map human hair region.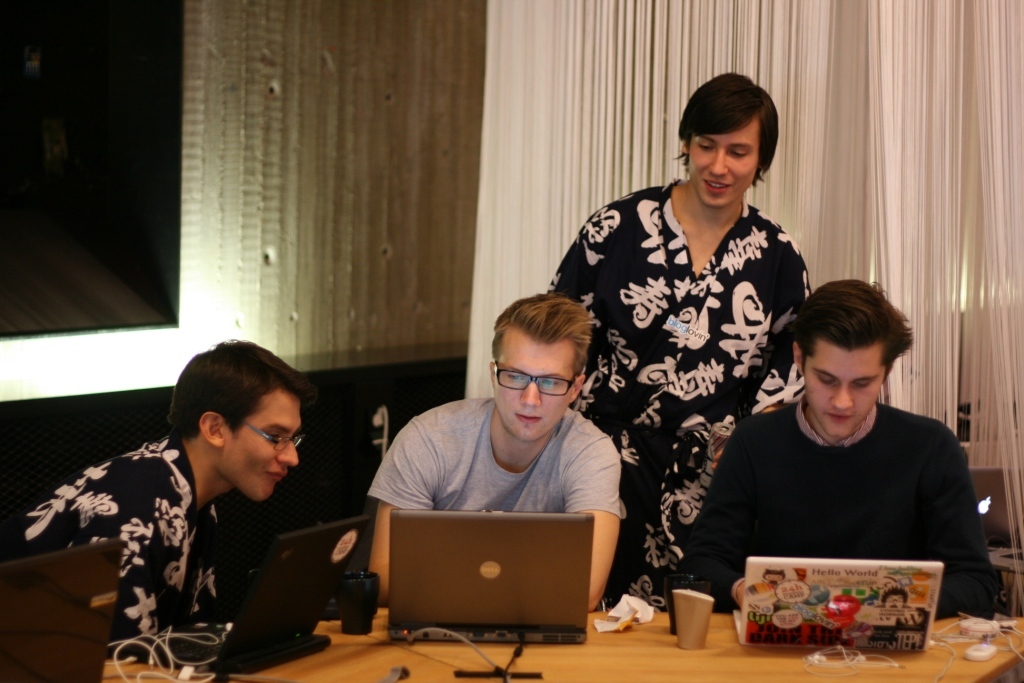
Mapped to (left=491, top=296, right=592, bottom=381).
